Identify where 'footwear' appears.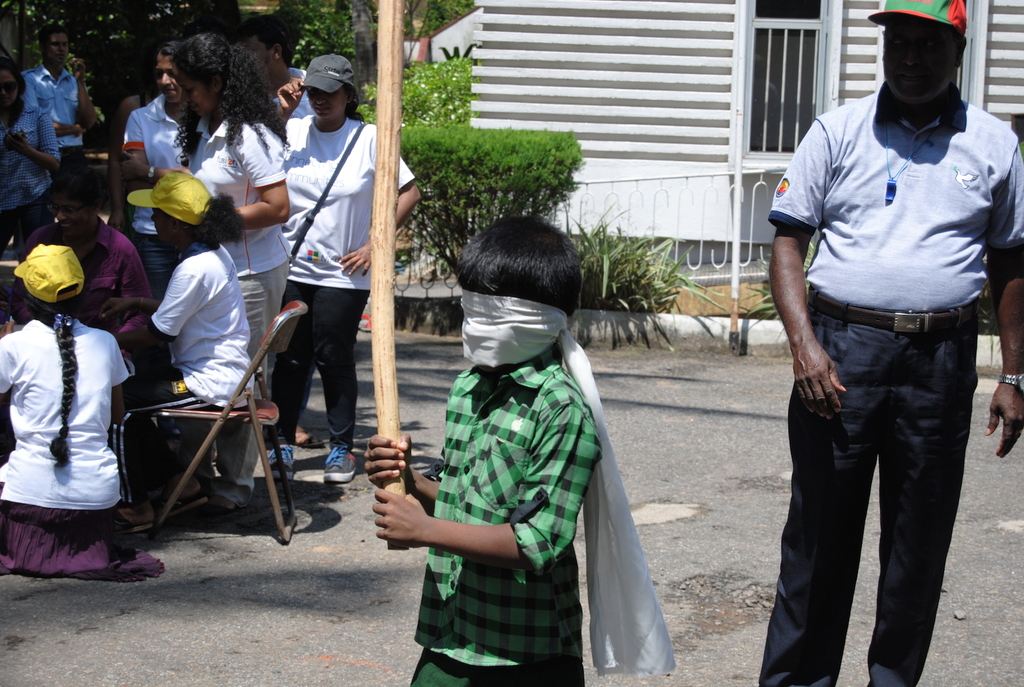
Appears at bbox(261, 449, 301, 487).
